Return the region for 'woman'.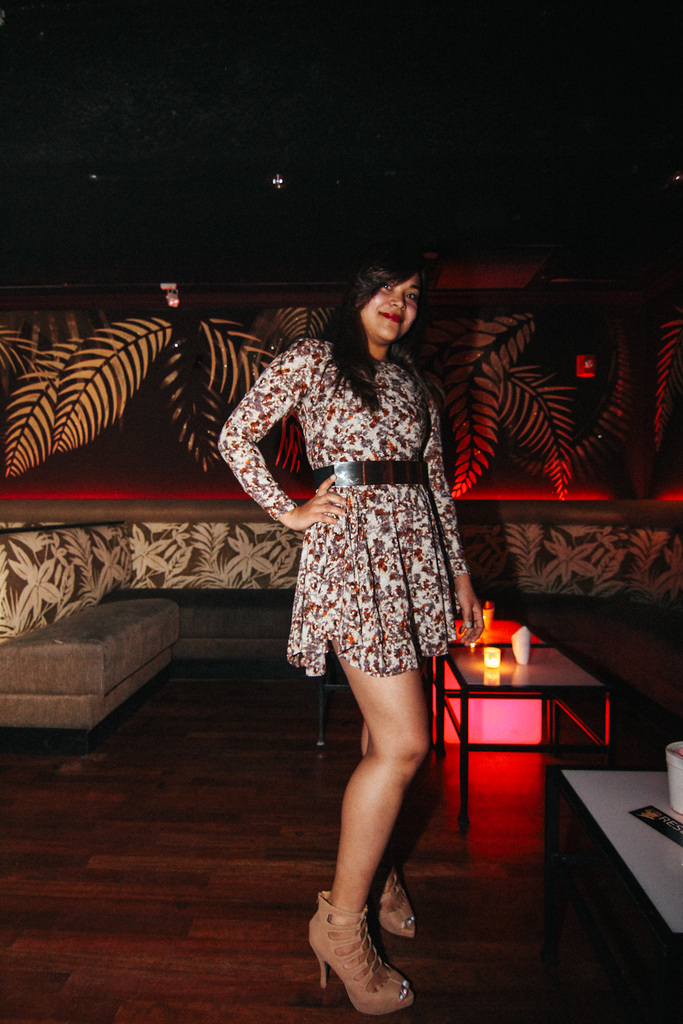
236:278:475:1001.
